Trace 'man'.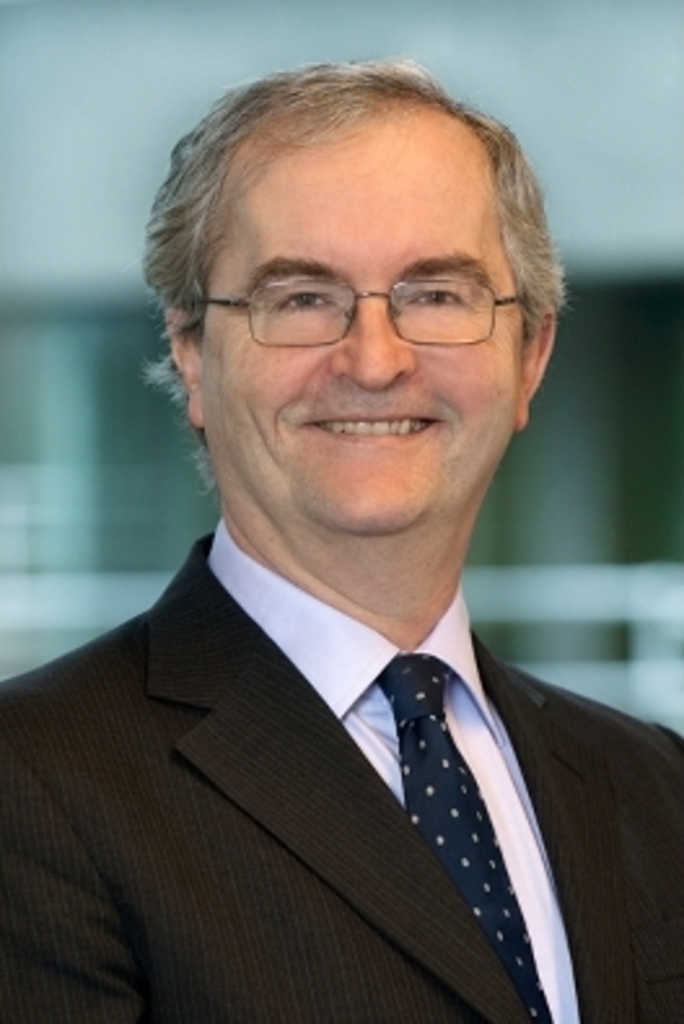
Traced to 0/124/674/1014.
